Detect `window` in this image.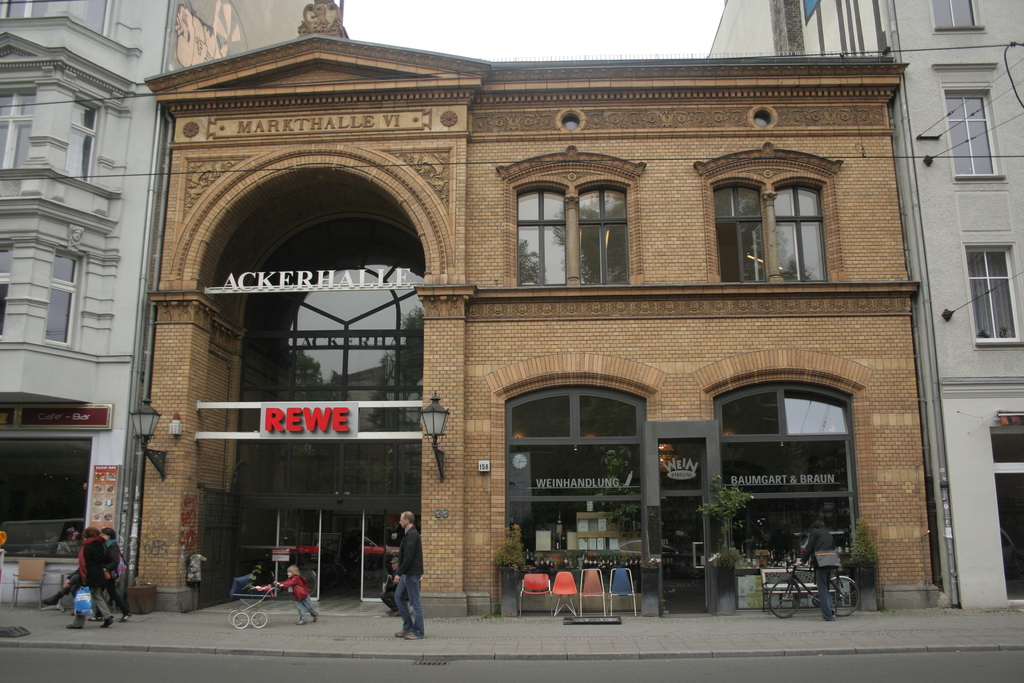
Detection: bbox(0, 241, 19, 341).
